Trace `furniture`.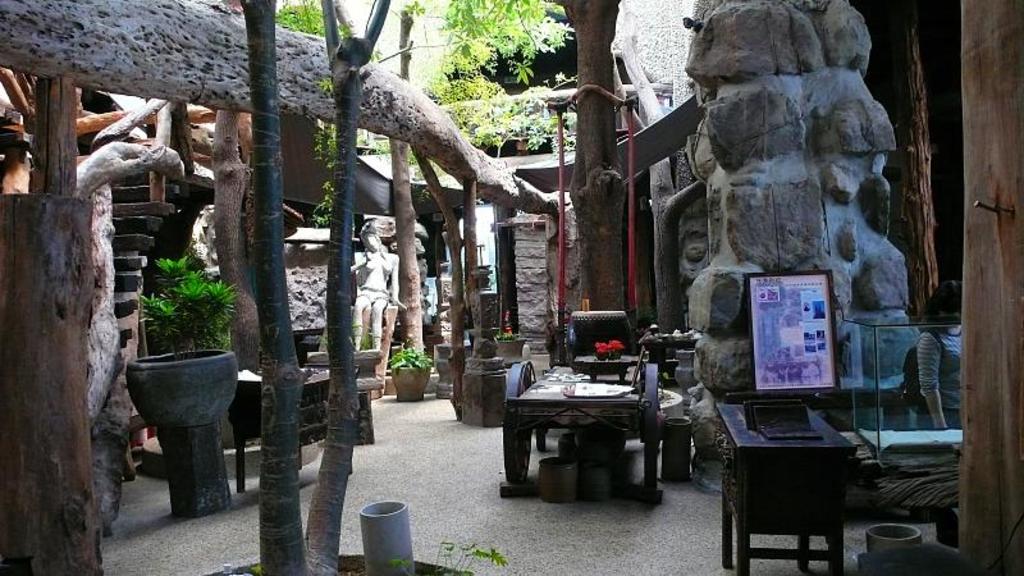
Traced to pyautogui.locateOnScreen(714, 399, 858, 575).
